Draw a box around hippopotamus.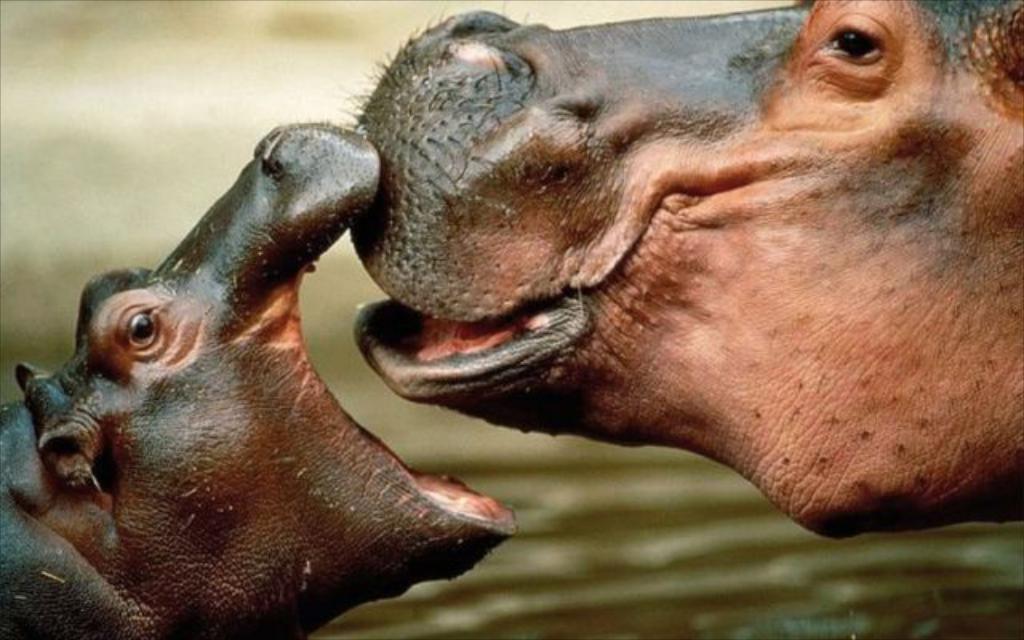
(x1=350, y1=0, x2=1022, y2=542).
